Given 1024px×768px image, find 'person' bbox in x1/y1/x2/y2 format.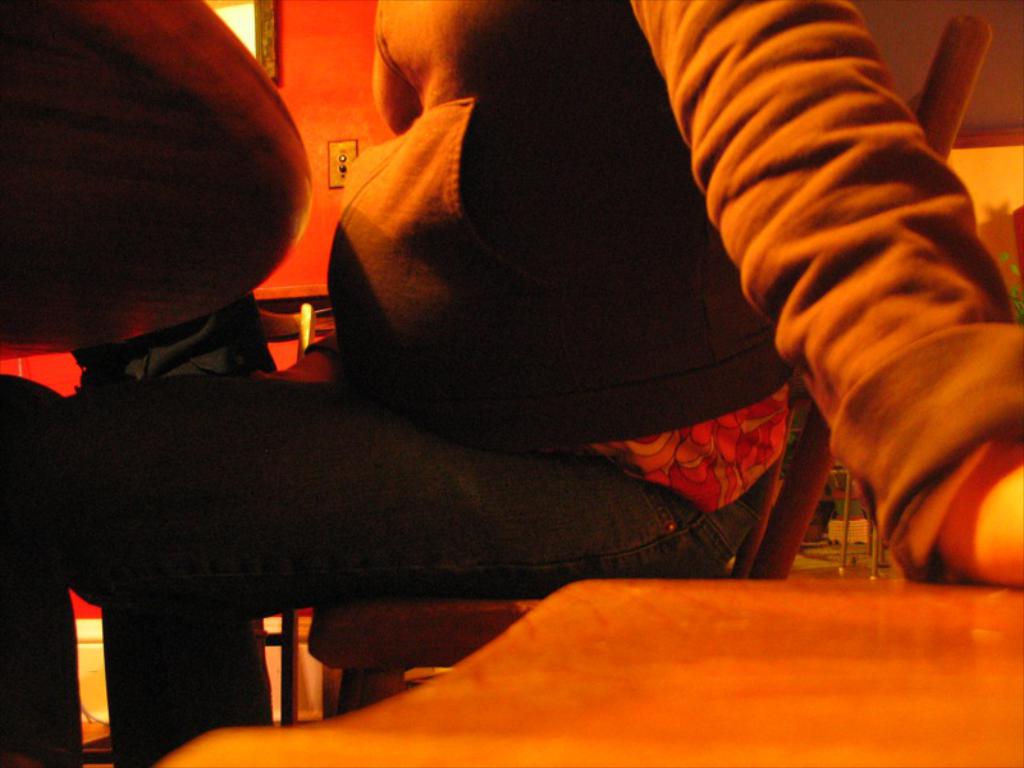
0/0/1023/767.
